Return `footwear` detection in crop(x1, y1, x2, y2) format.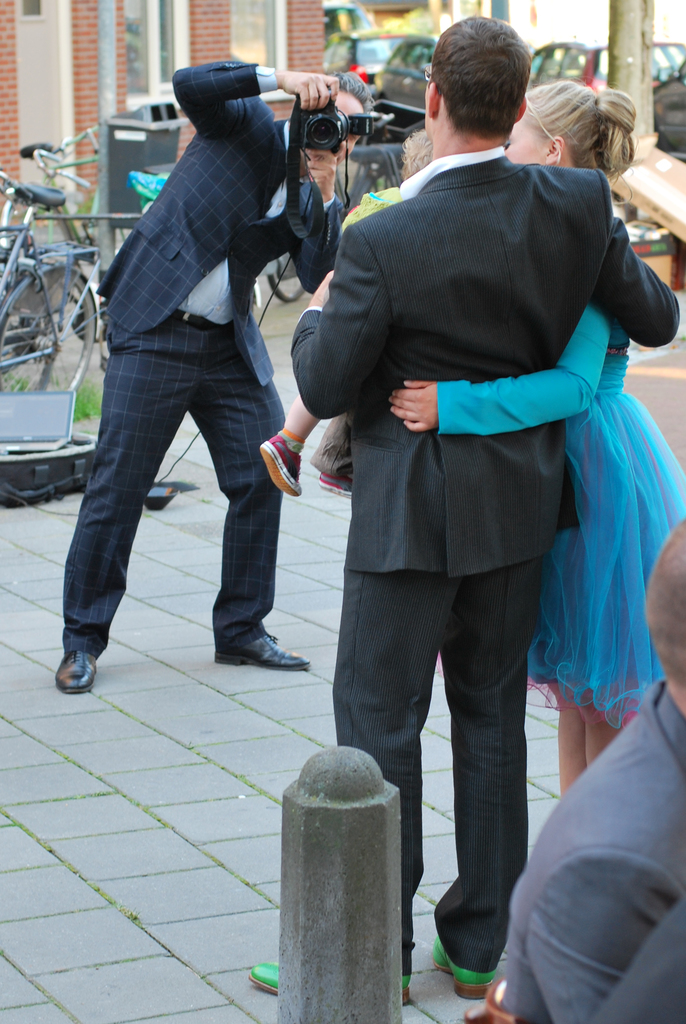
crop(251, 958, 377, 998).
